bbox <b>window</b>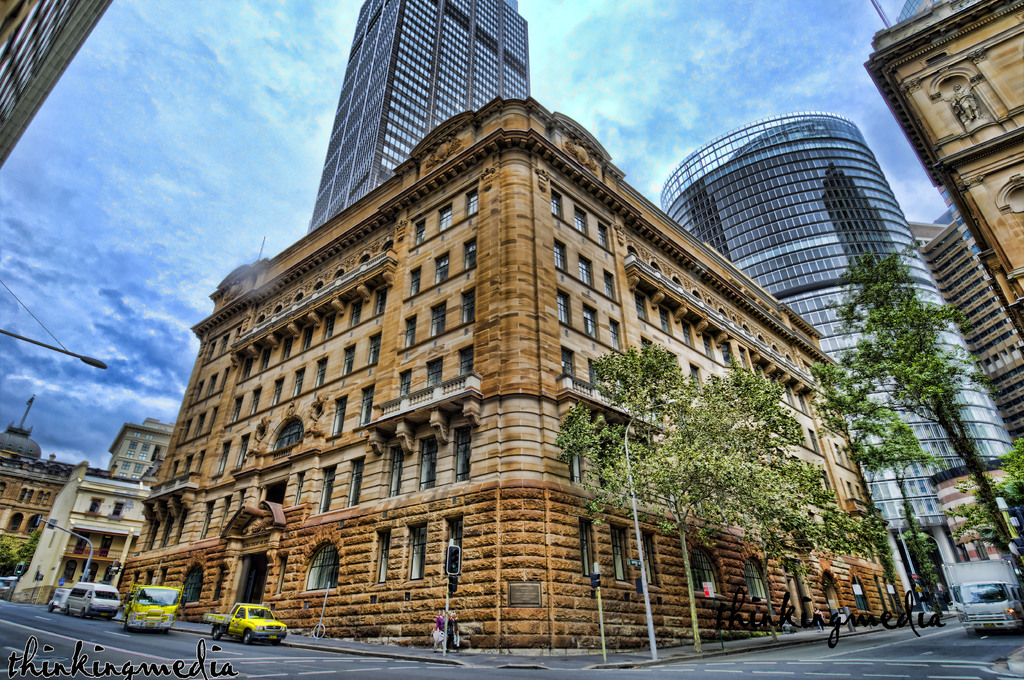
423,436,437,486
